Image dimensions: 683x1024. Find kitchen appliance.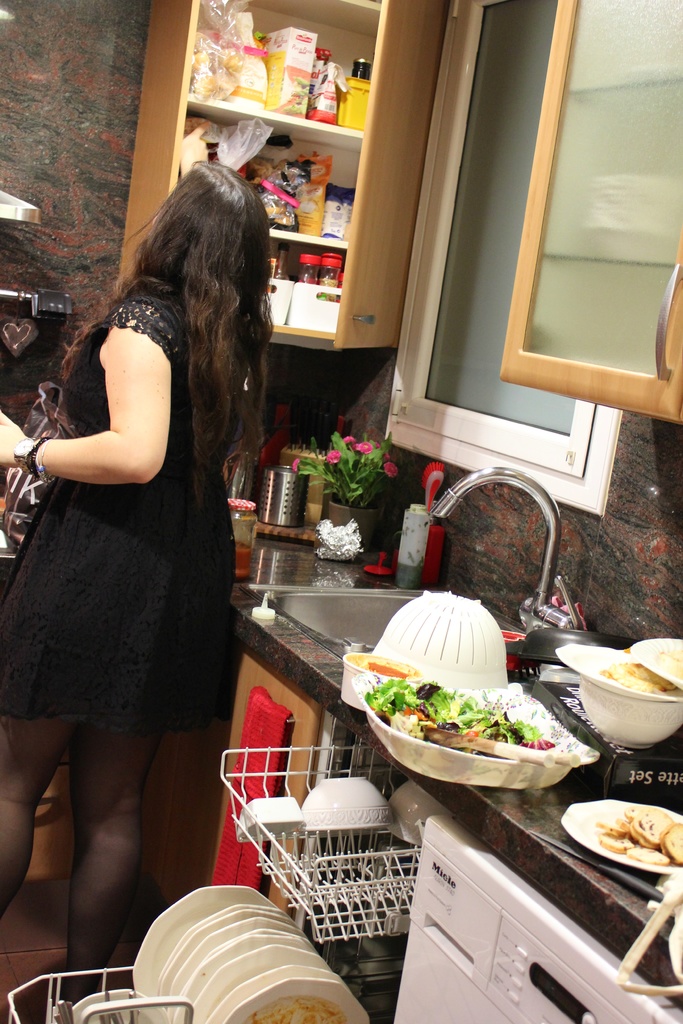
[393,813,682,1023].
